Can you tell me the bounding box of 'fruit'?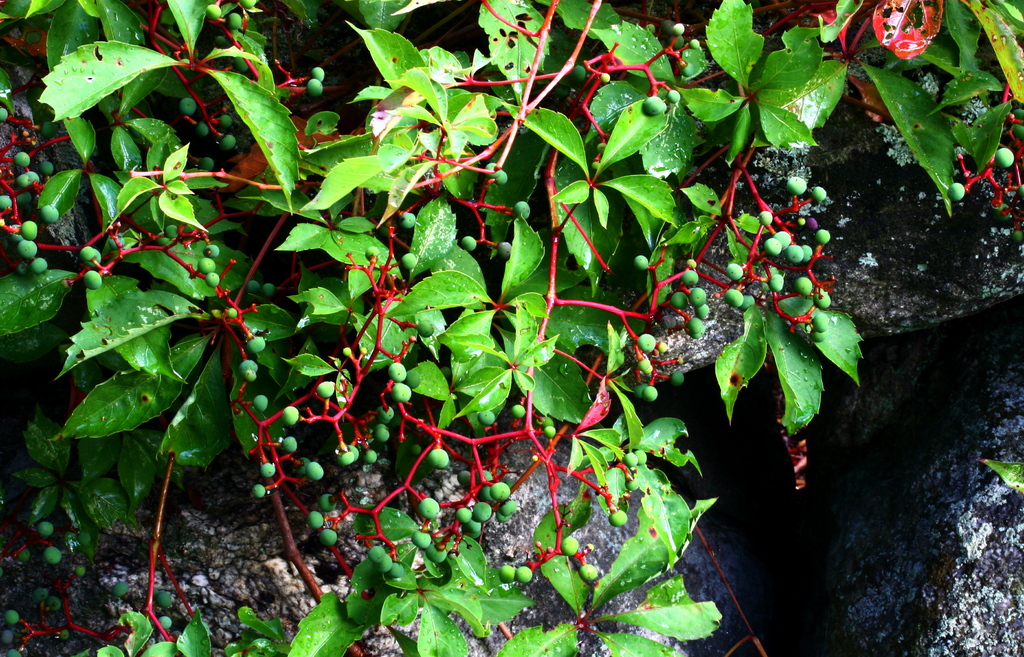
region(246, 279, 260, 293).
